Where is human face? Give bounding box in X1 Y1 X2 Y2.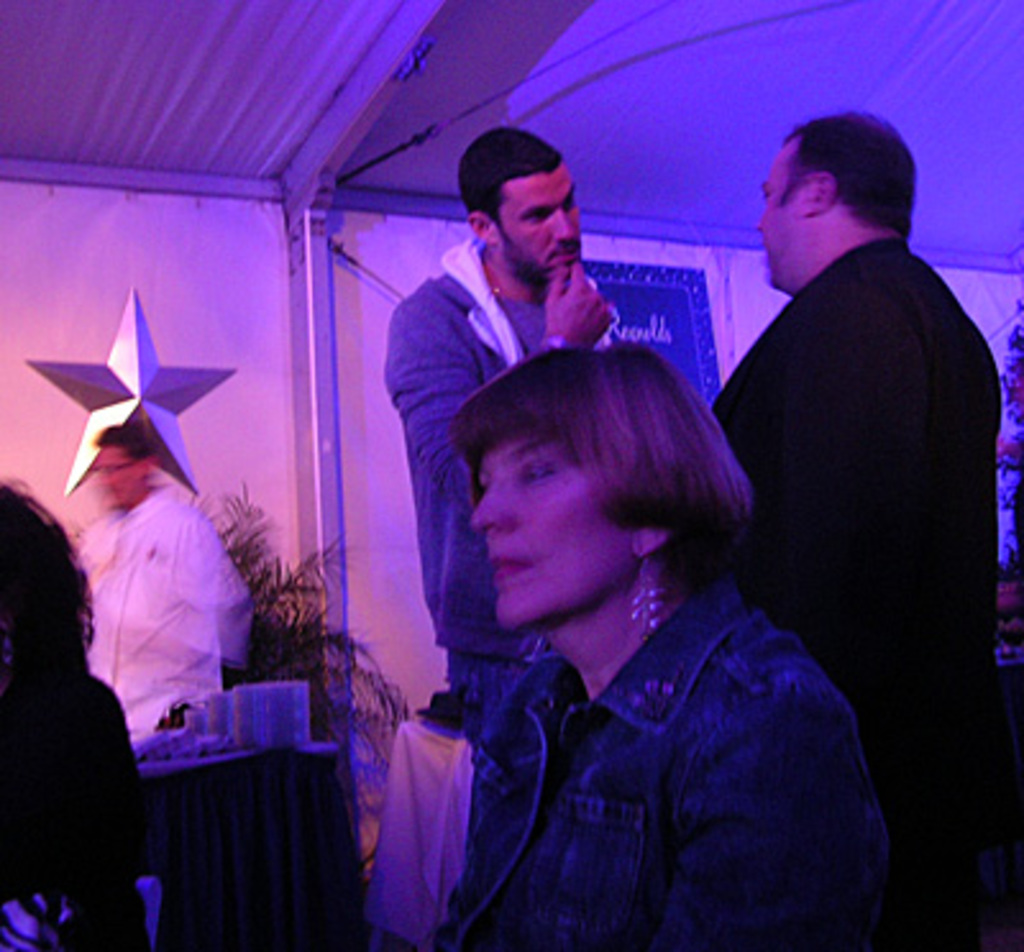
468 420 627 635.
